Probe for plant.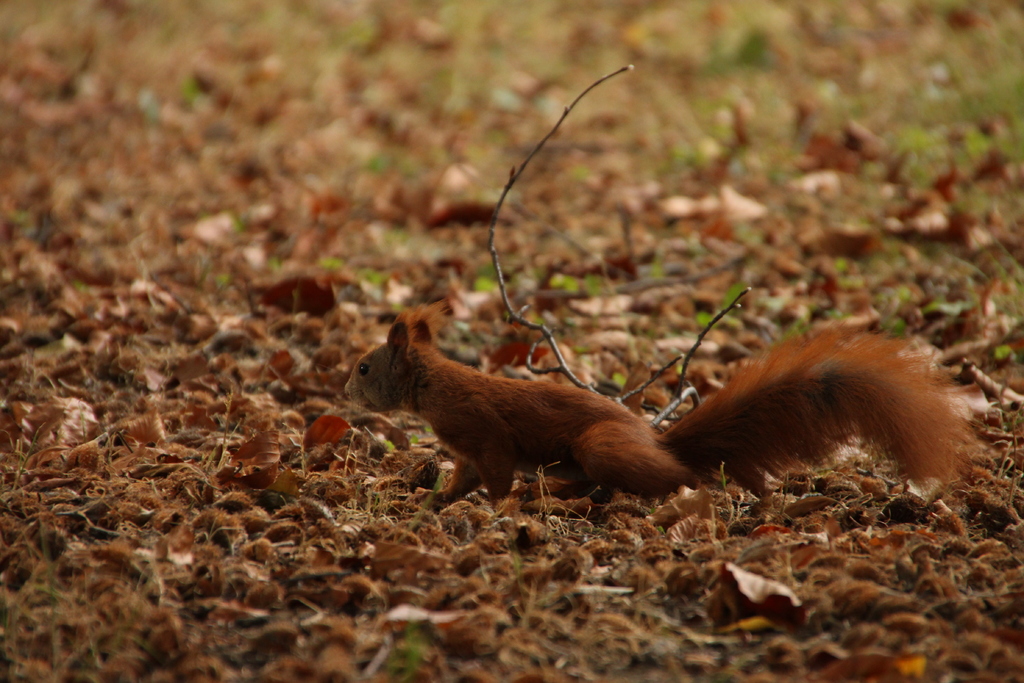
Probe result: box(426, 420, 438, 436).
